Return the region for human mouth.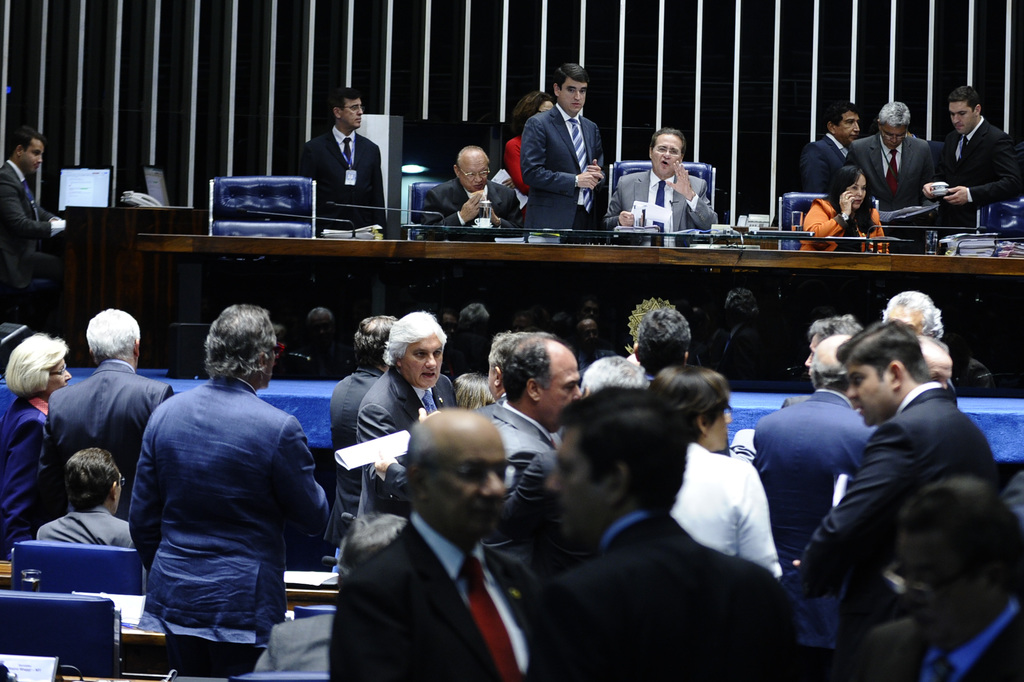
<bbox>662, 159, 673, 172</bbox>.
